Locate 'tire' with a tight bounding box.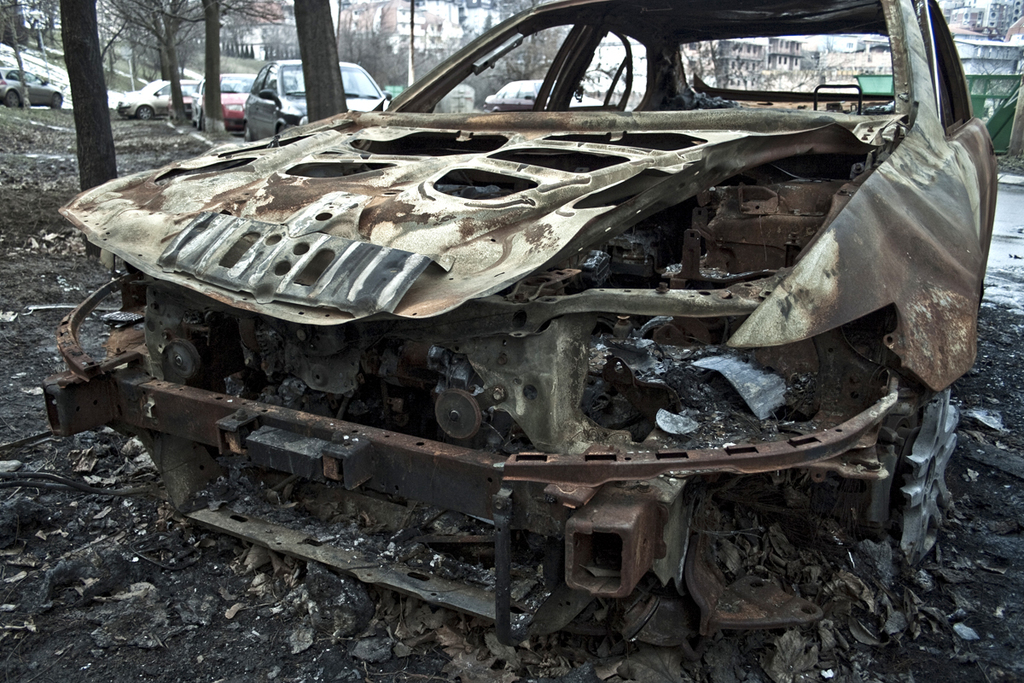
<bbox>51, 90, 64, 106</bbox>.
